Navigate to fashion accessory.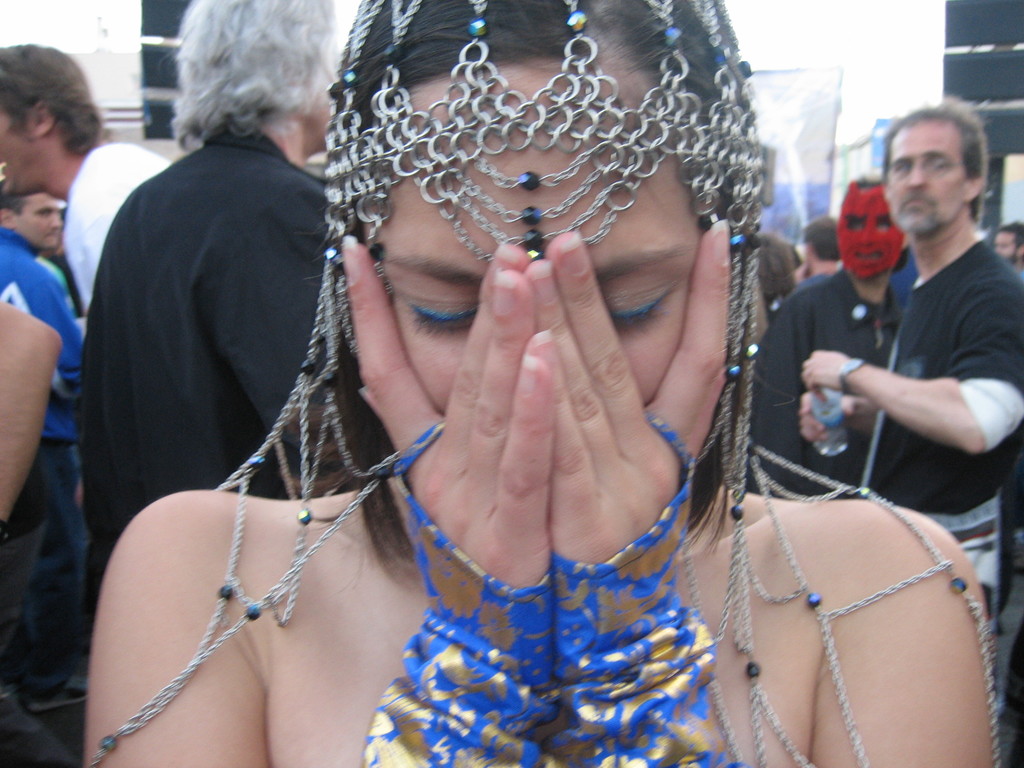
Navigation target: locate(87, 0, 1005, 767).
